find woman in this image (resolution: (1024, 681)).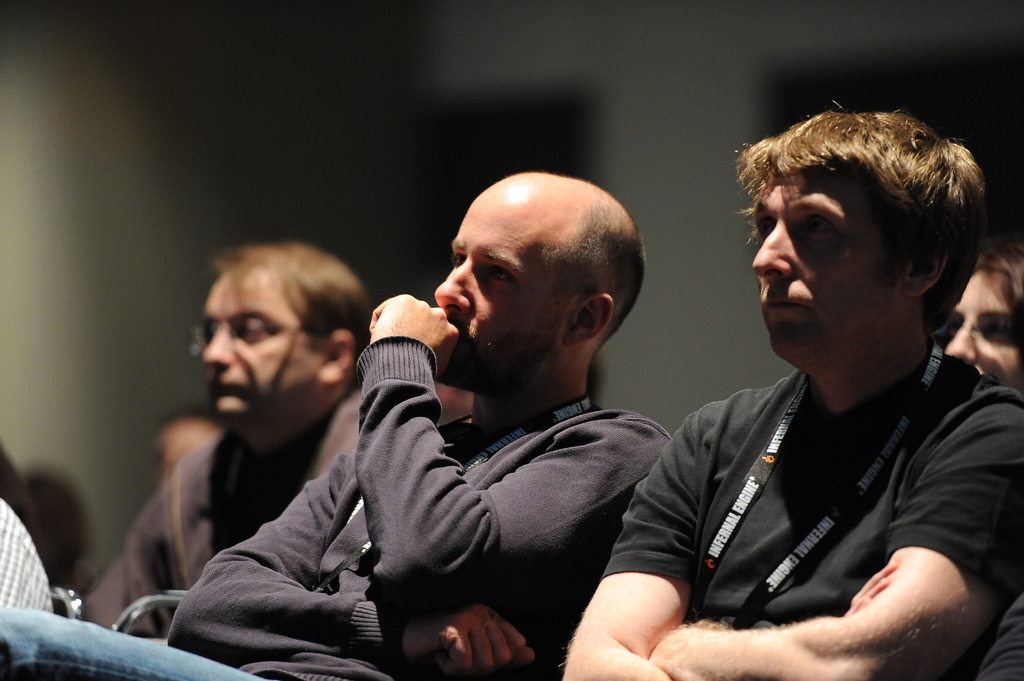
938,246,1023,395.
